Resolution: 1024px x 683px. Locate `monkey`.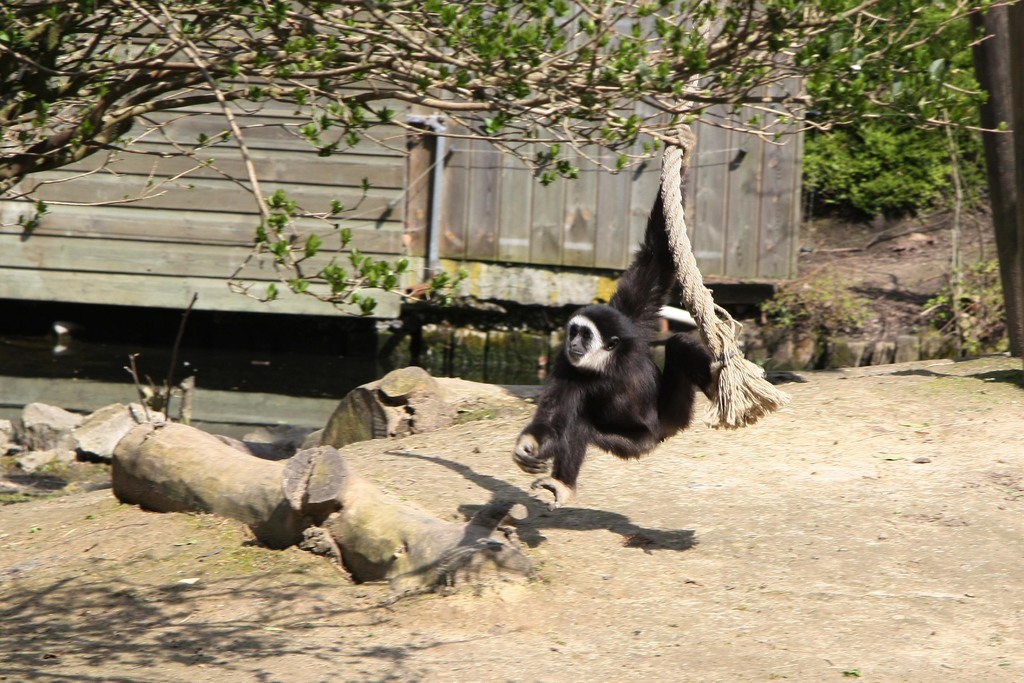
left=516, top=125, right=714, bottom=508.
